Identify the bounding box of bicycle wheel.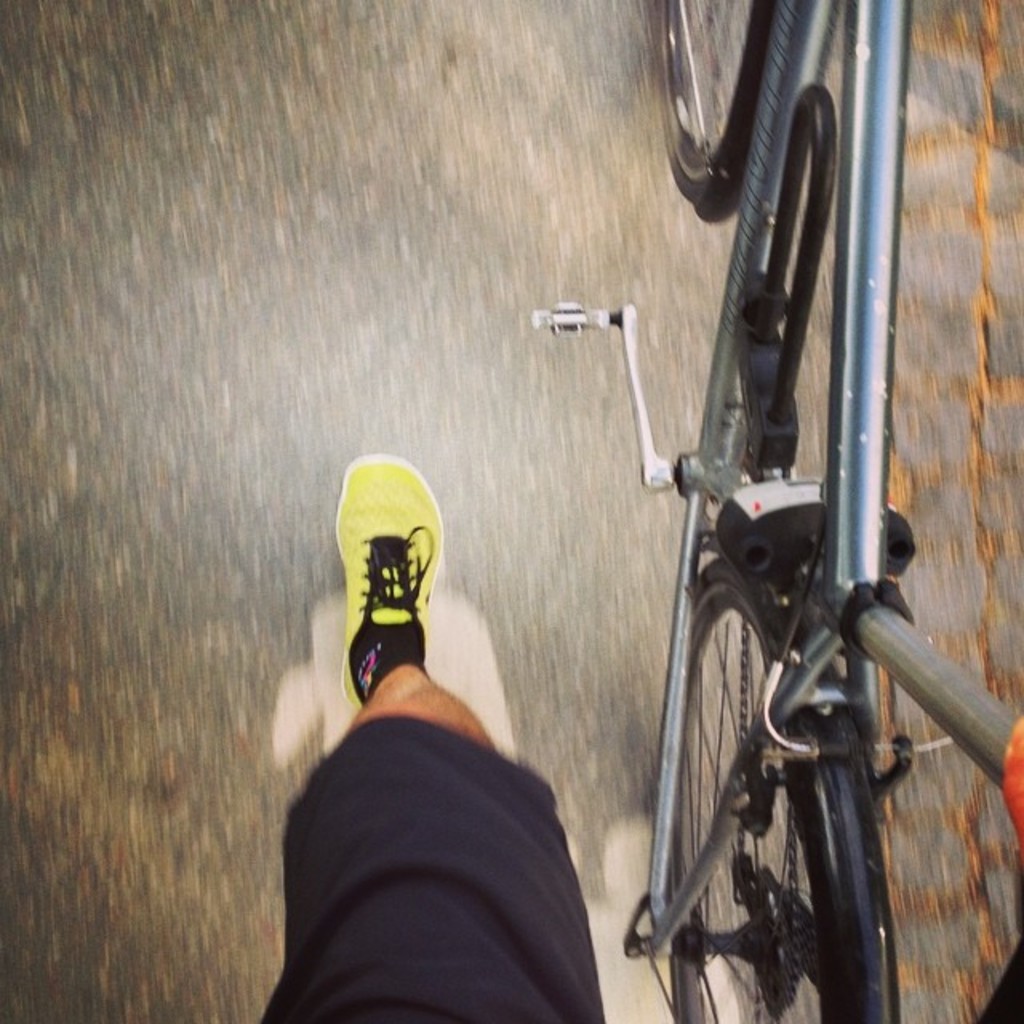
(630, 0, 790, 216).
